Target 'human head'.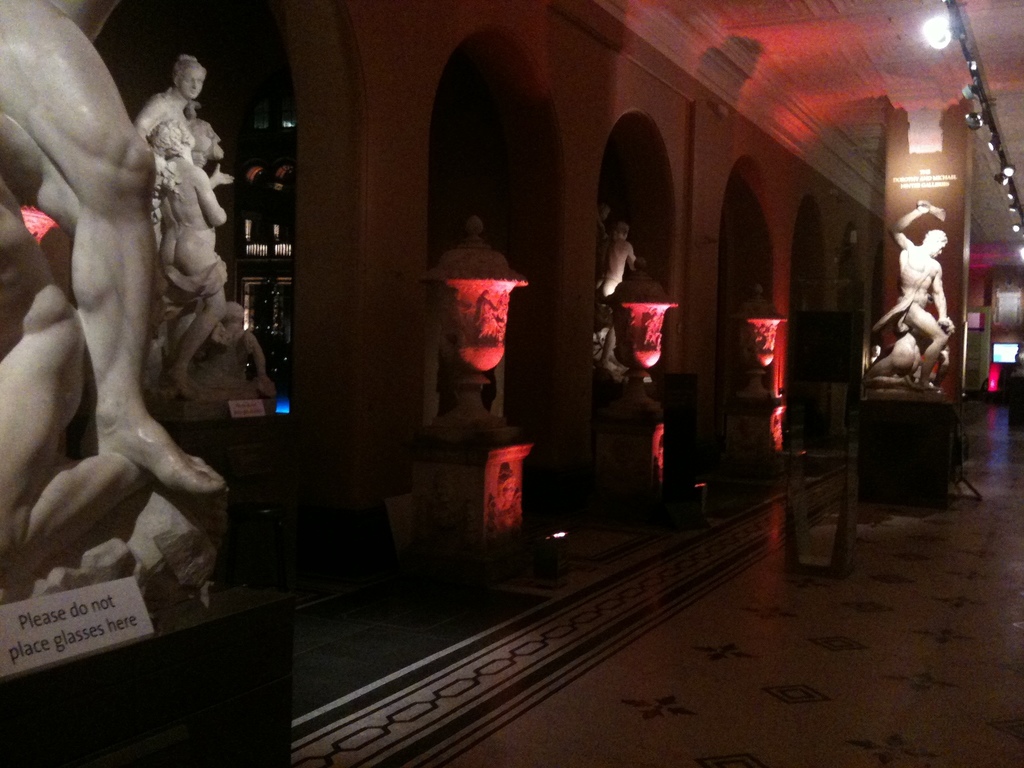
Target region: 923/228/948/257.
